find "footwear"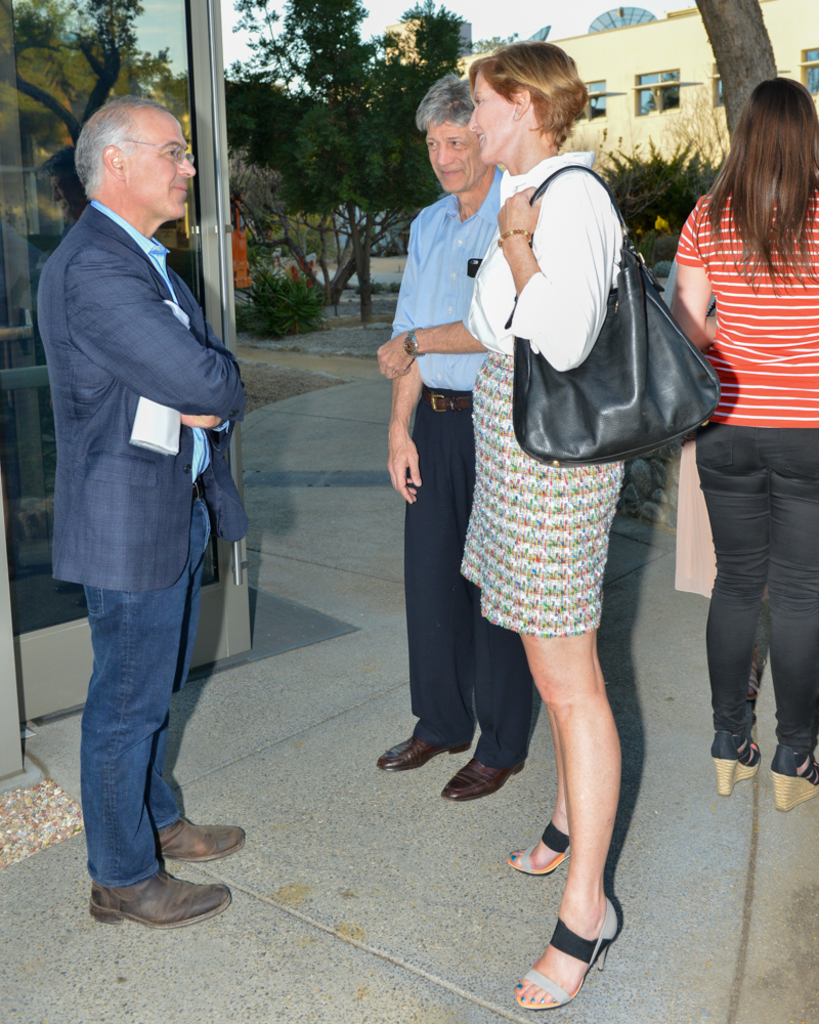
(529,910,631,1006)
